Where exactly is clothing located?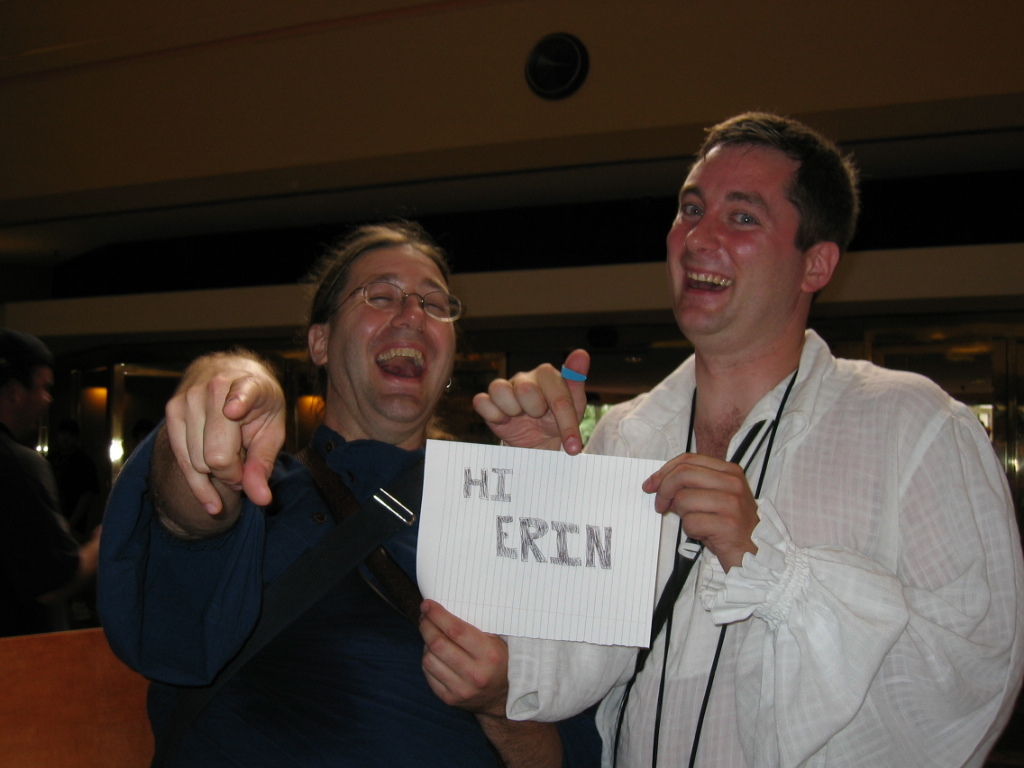
Its bounding box is 0, 430, 80, 637.
